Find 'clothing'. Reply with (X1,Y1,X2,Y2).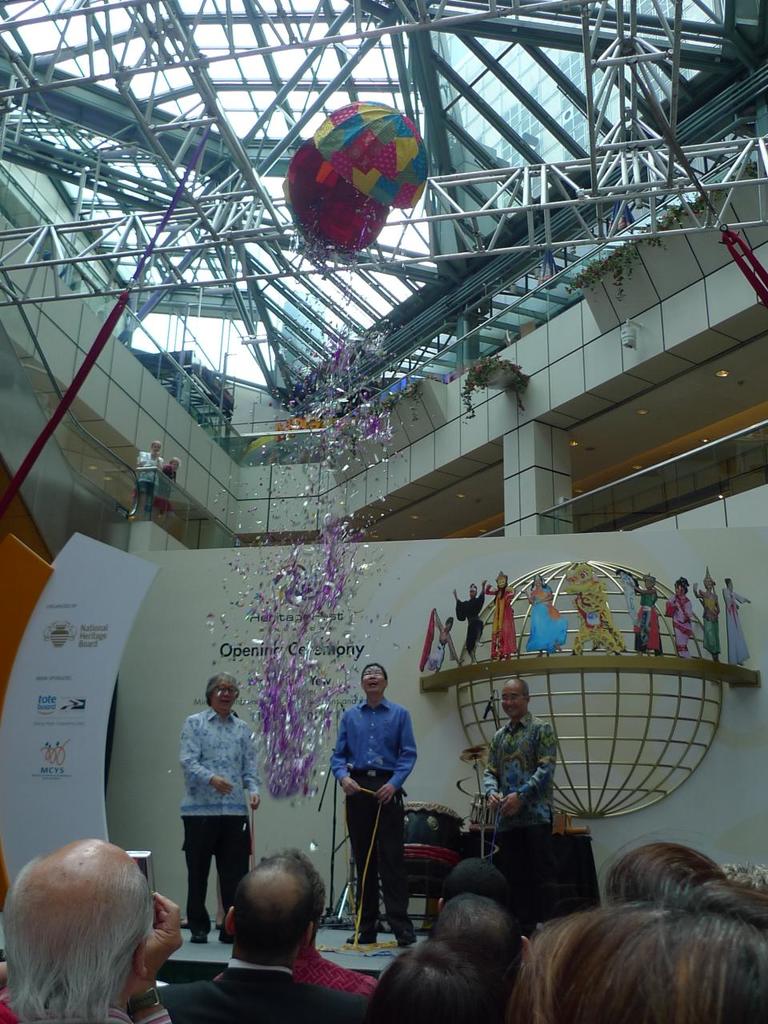
(480,582,520,654).
